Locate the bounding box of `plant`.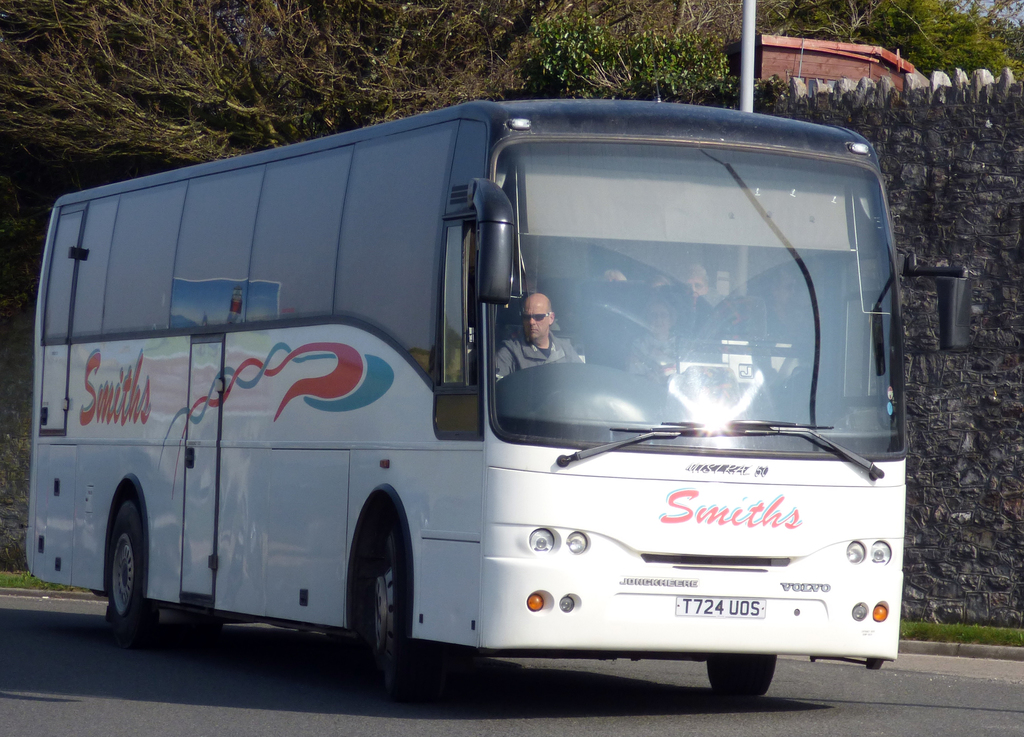
Bounding box: bbox(0, 0, 783, 310).
